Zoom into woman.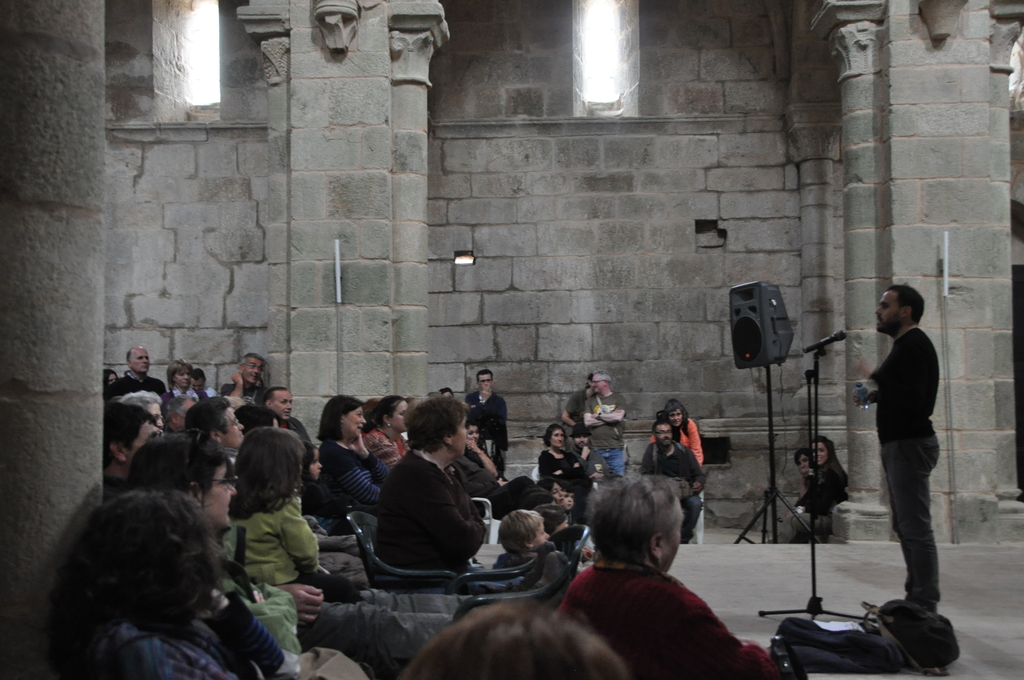
Zoom target: Rect(780, 434, 856, 546).
